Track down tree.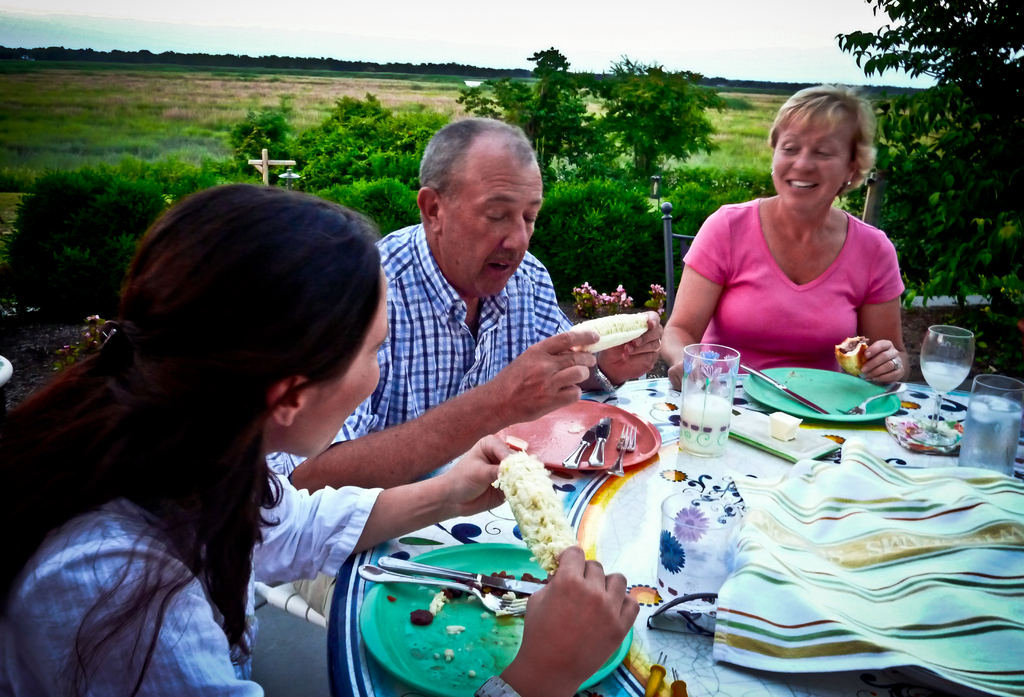
Tracked to [x1=835, y1=0, x2=1023, y2=333].
